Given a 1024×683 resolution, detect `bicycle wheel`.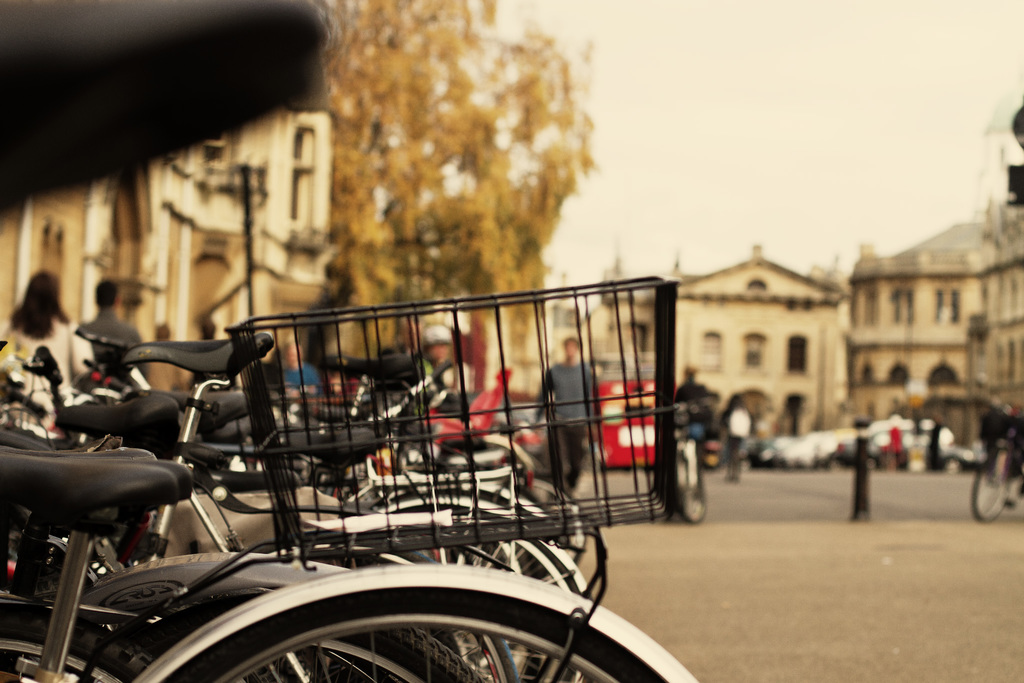
{"x1": 161, "y1": 587, "x2": 664, "y2": 682}.
